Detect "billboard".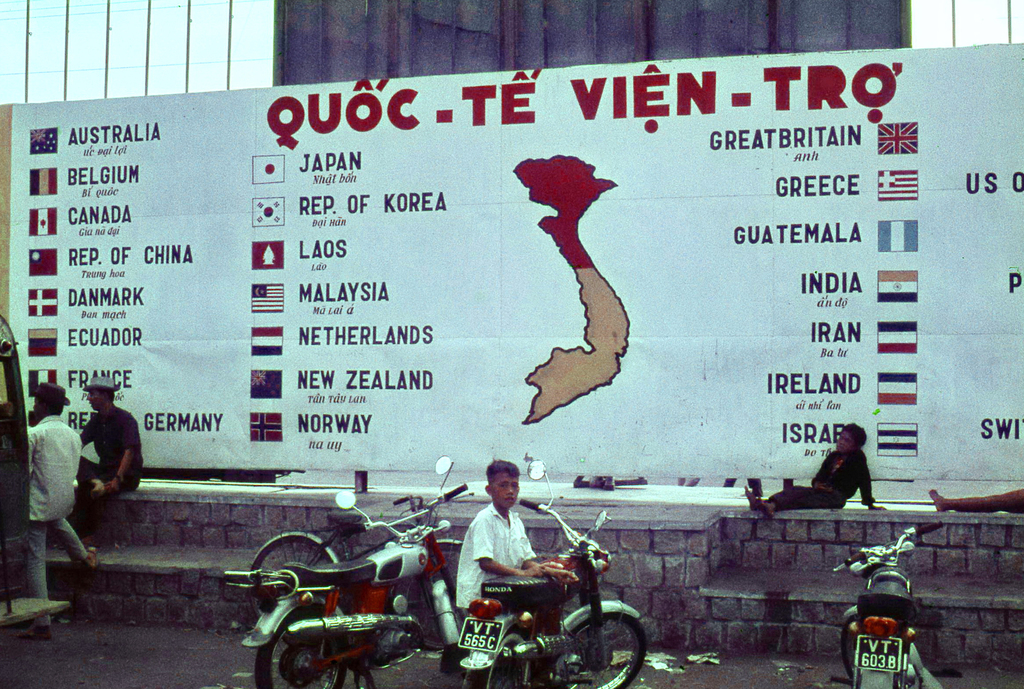
Detected at <box>10,49,1023,482</box>.
